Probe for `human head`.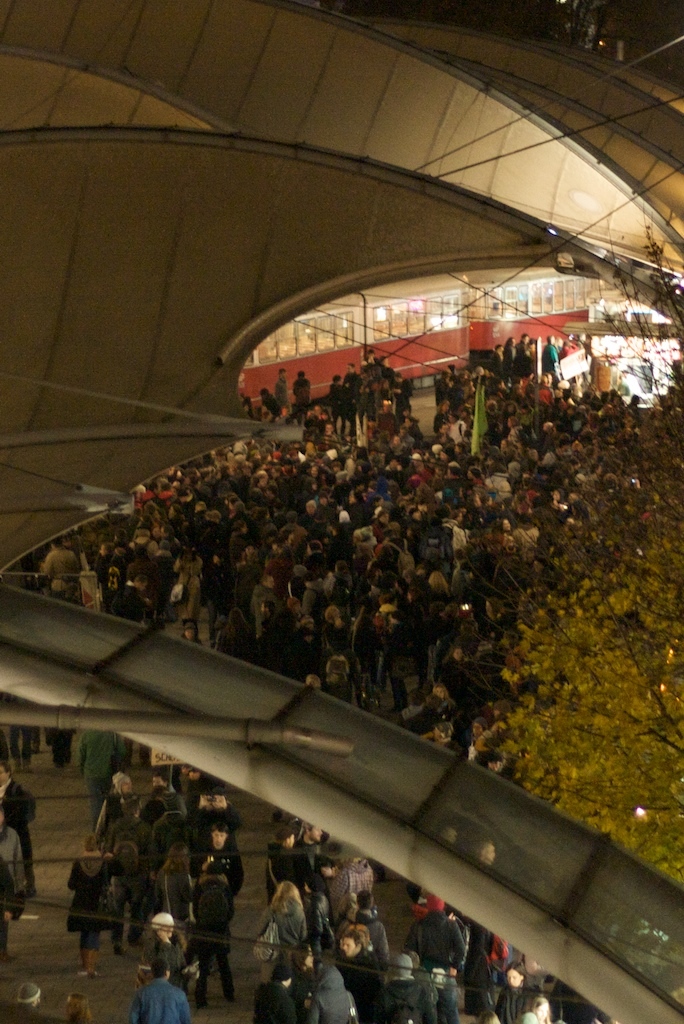
Probe result: bbox=(340, 931, 369, 959).
